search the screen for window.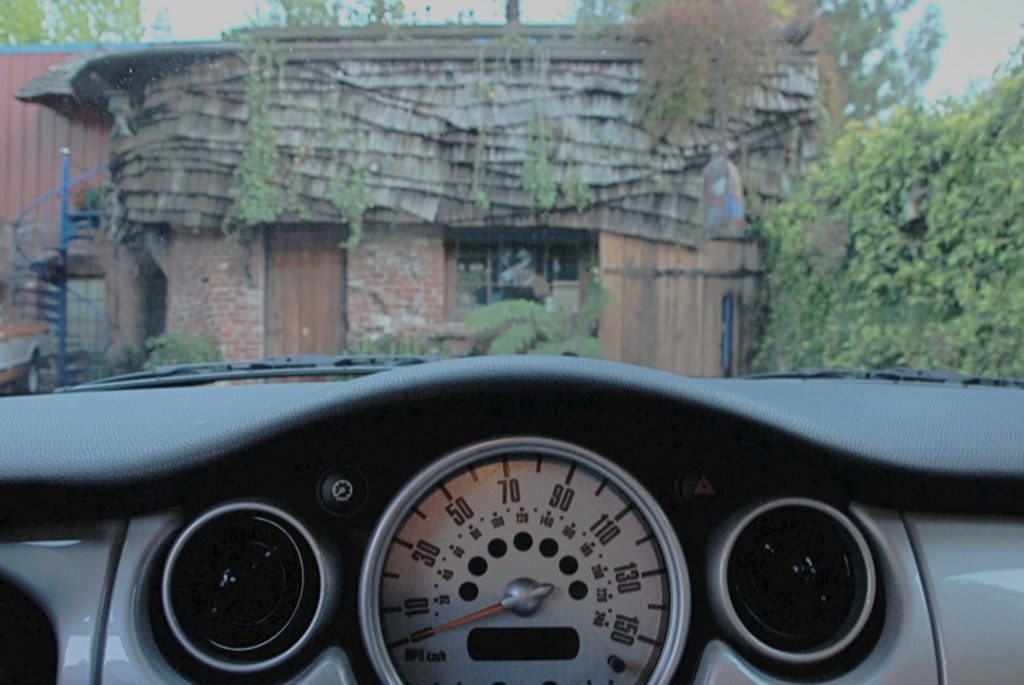
Found at (719,292,735,367).
